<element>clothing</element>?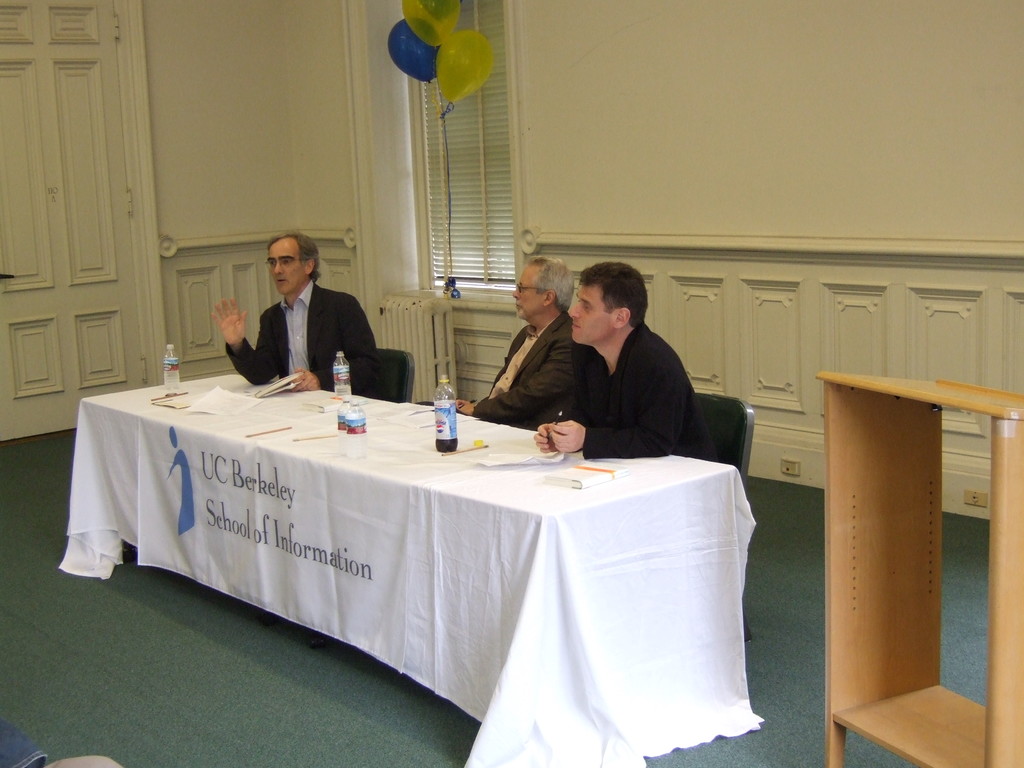
left=222, top=281, right=388, bottom=392
